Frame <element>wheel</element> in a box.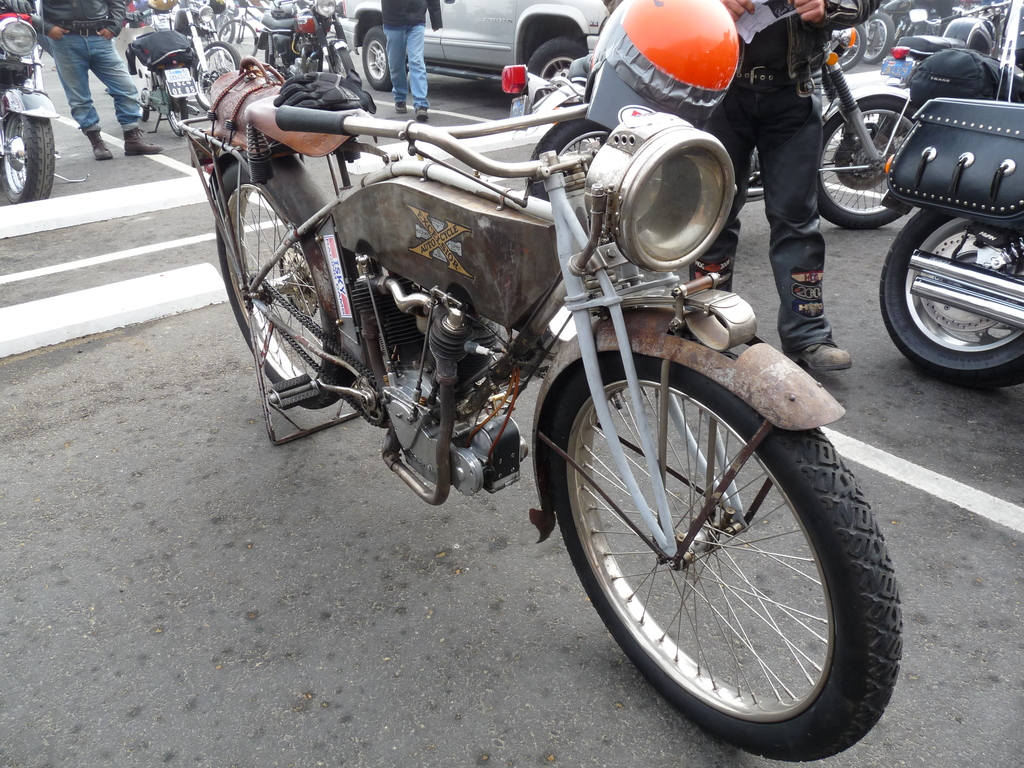
bbox=(816, 22, 865, 74).
